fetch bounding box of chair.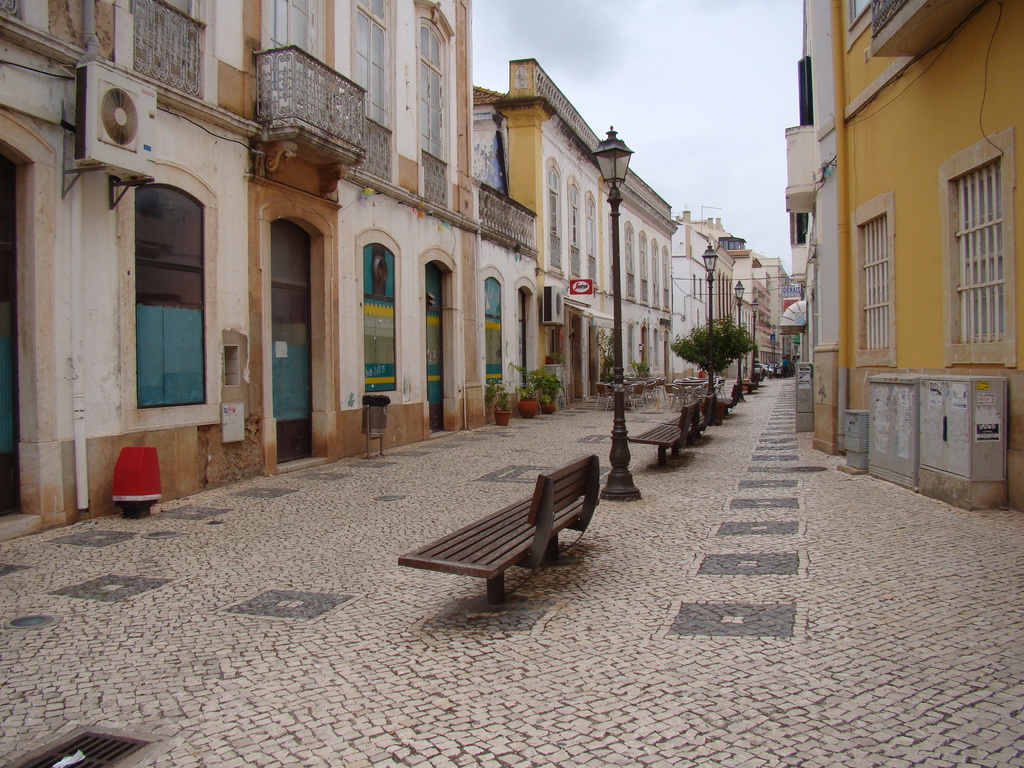
Bbox: 652/377/666/396.
